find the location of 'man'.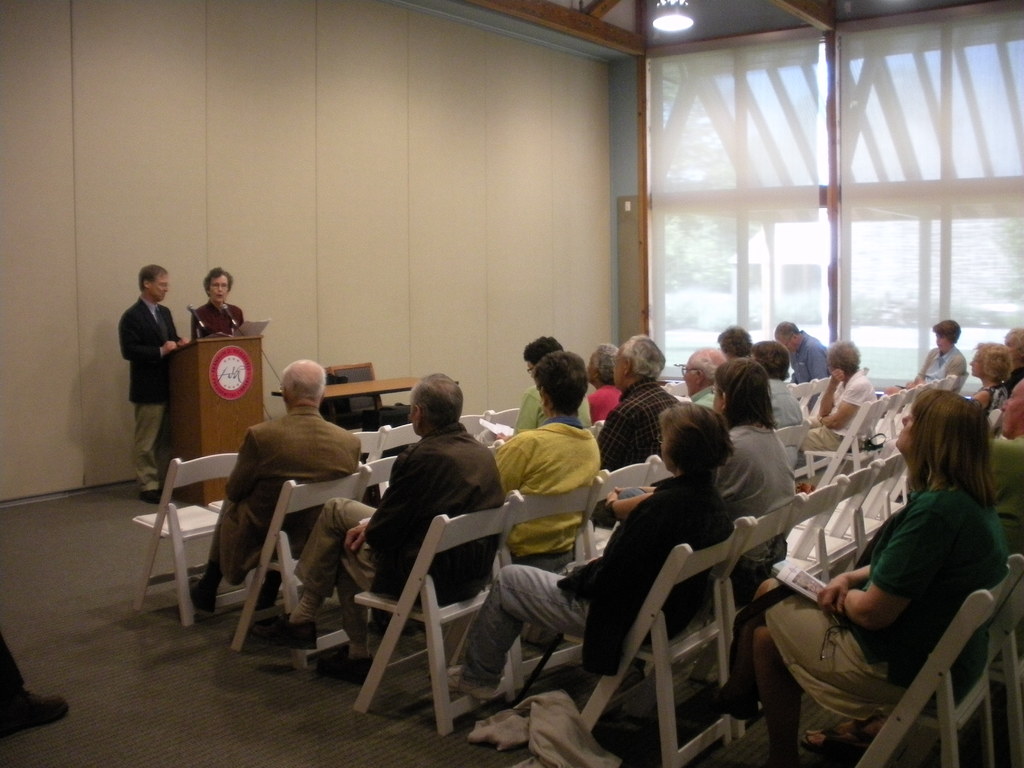
Location: Rect(484, 350, 621, 559).
